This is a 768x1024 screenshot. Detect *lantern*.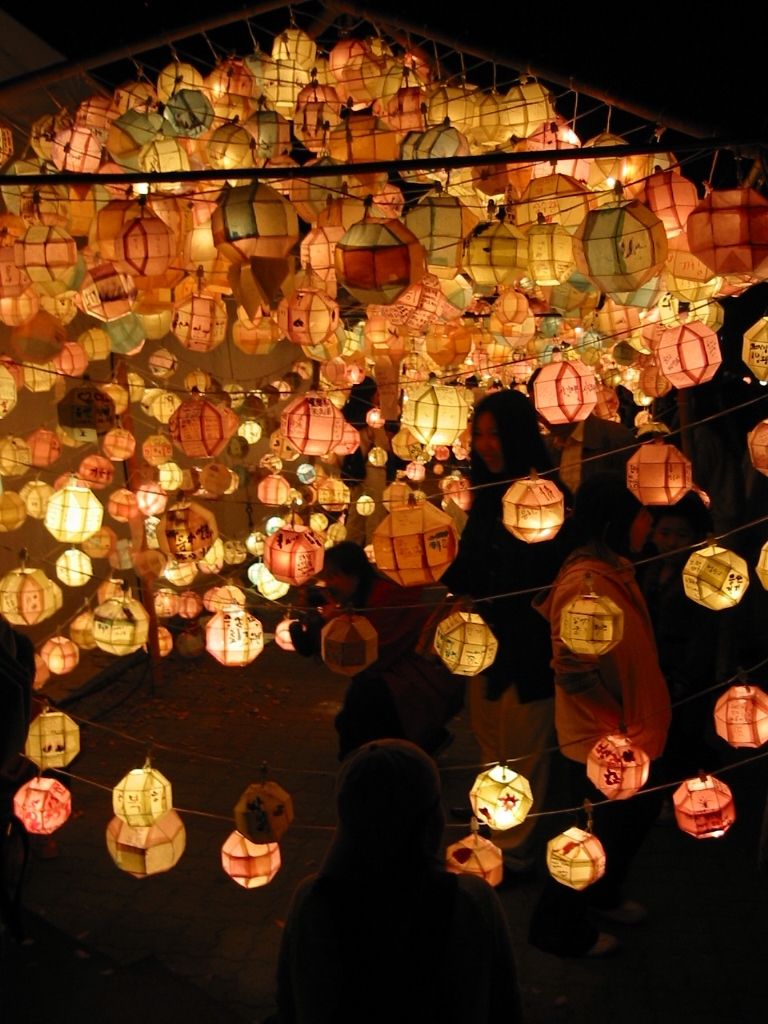
(156, 499, 215, 563).
